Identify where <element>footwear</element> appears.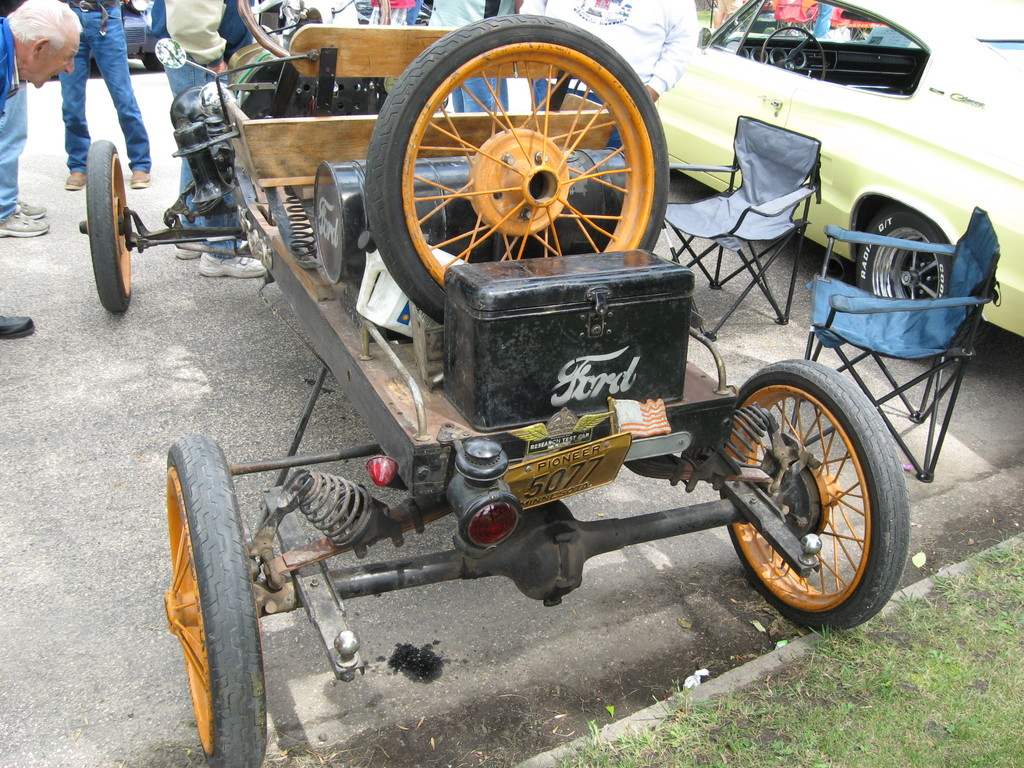
Appears at Rect(63, 172, 84, 192).
